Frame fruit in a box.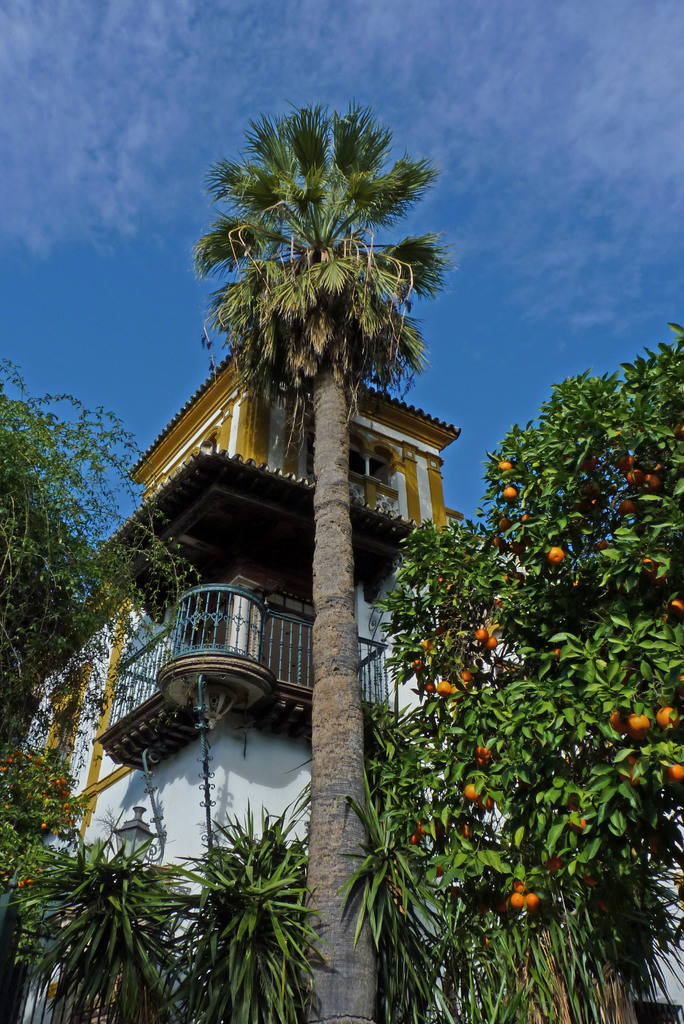
bbox=[501, 484, 519, 500].
